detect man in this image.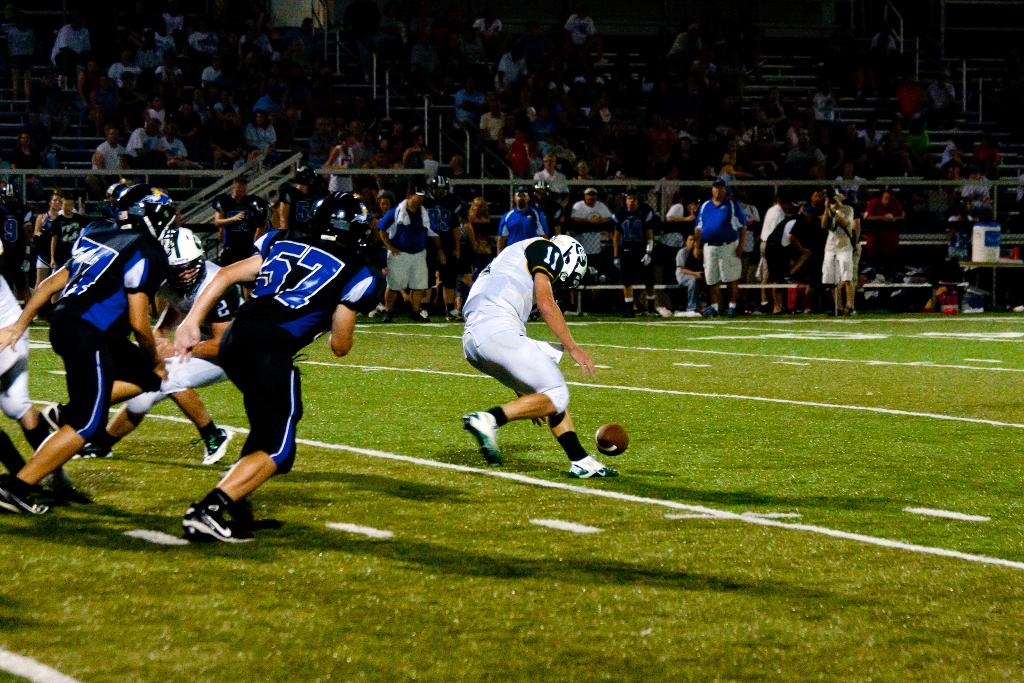
Detection: [961,167,991,218].
